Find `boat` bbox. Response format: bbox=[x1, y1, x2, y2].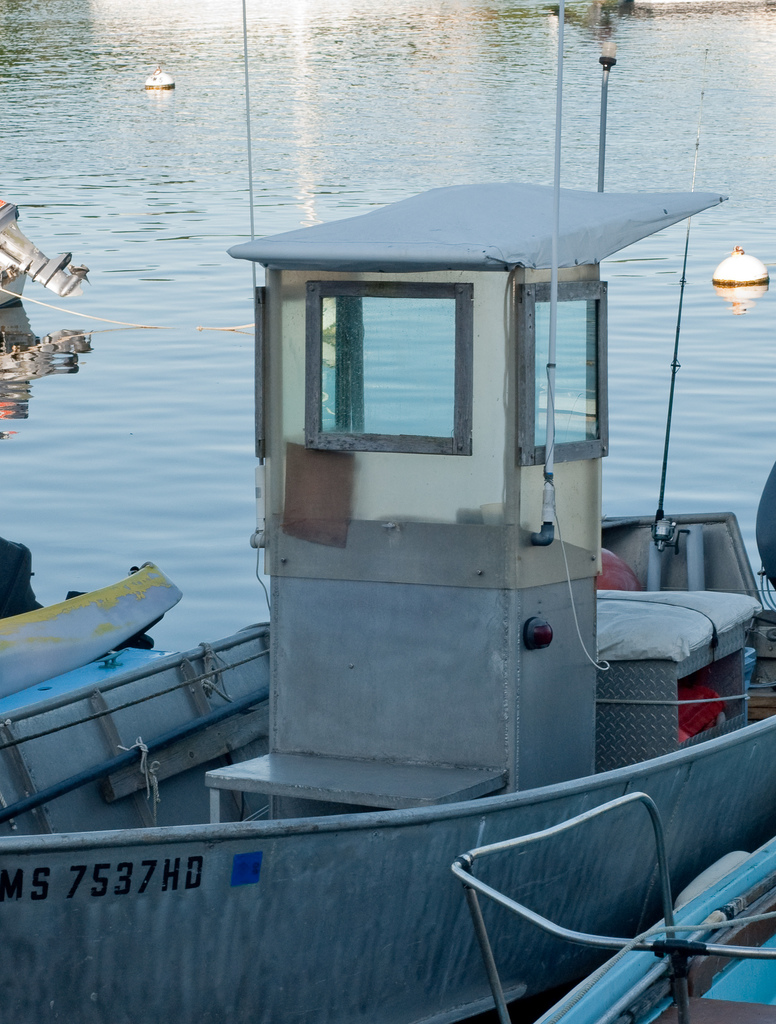
bbox=[99, 106, 773, 993].
